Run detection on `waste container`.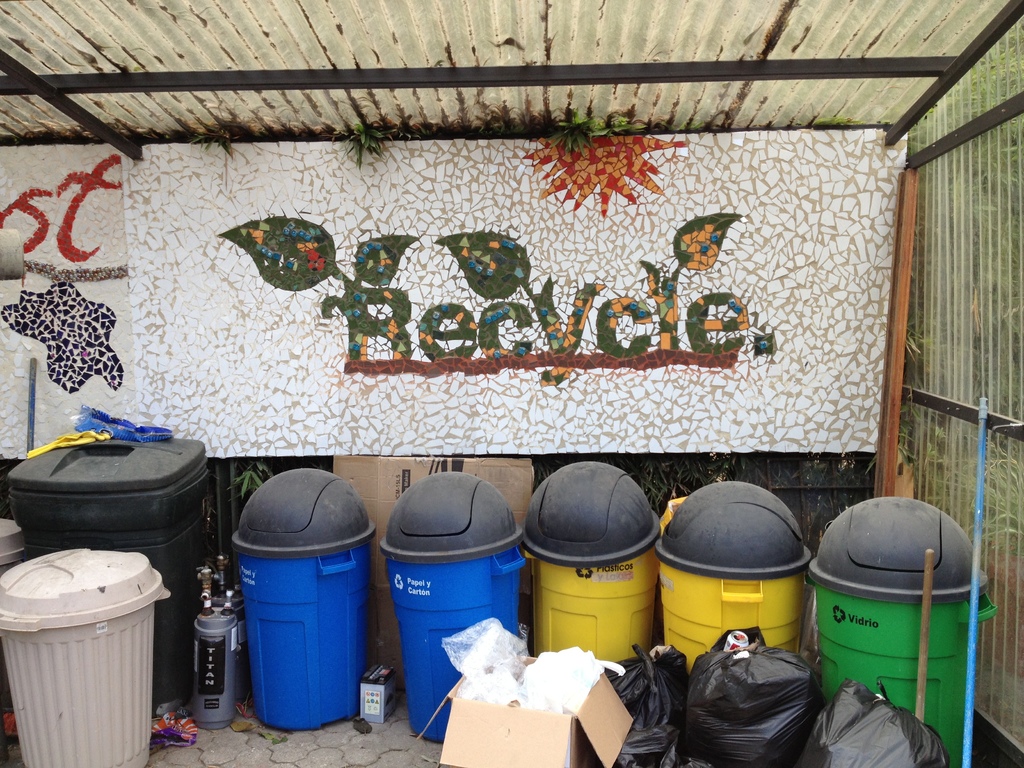
Result: 653 477 823 680.
